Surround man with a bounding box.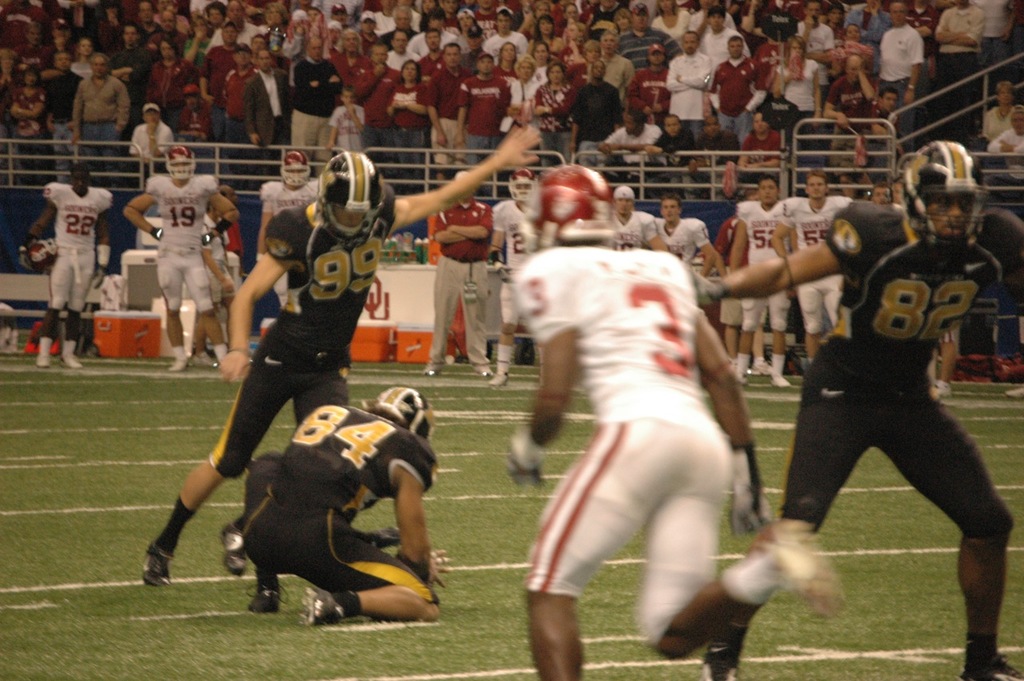
<box>986,104,1023,158</box>.
